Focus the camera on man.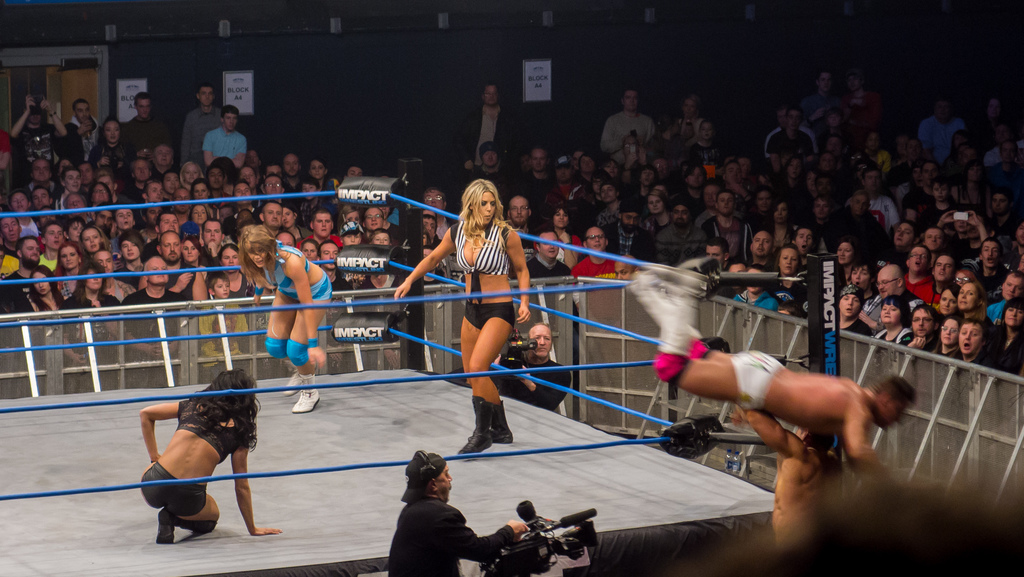
Focus region: <bbox>36, 190, 53, 208</bbox>.
